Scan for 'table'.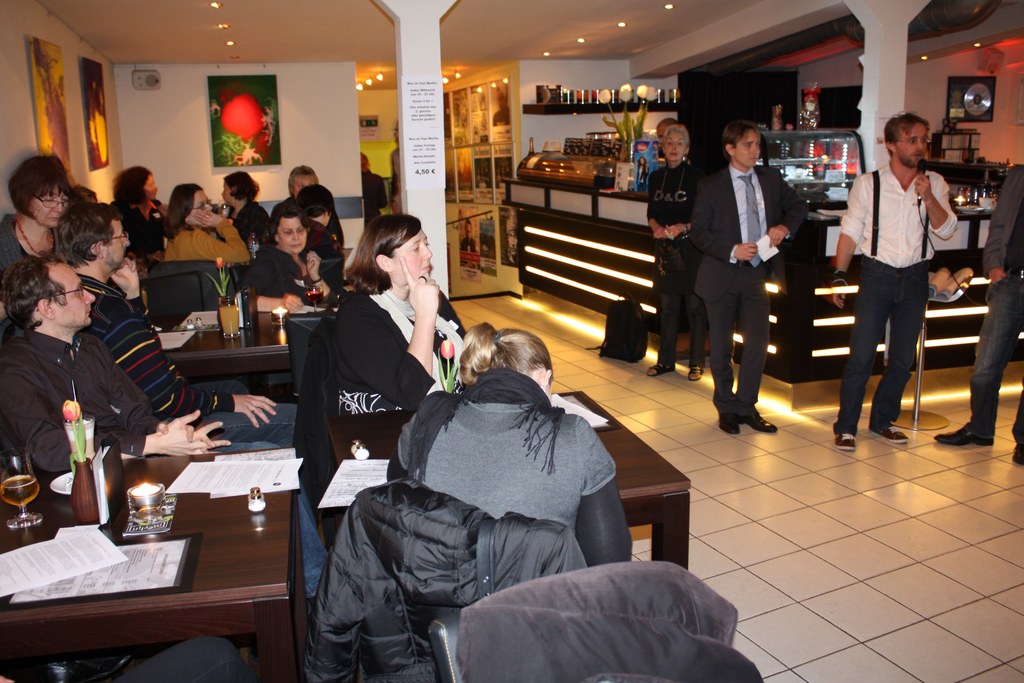
Scan result: 151:306:292:368.
